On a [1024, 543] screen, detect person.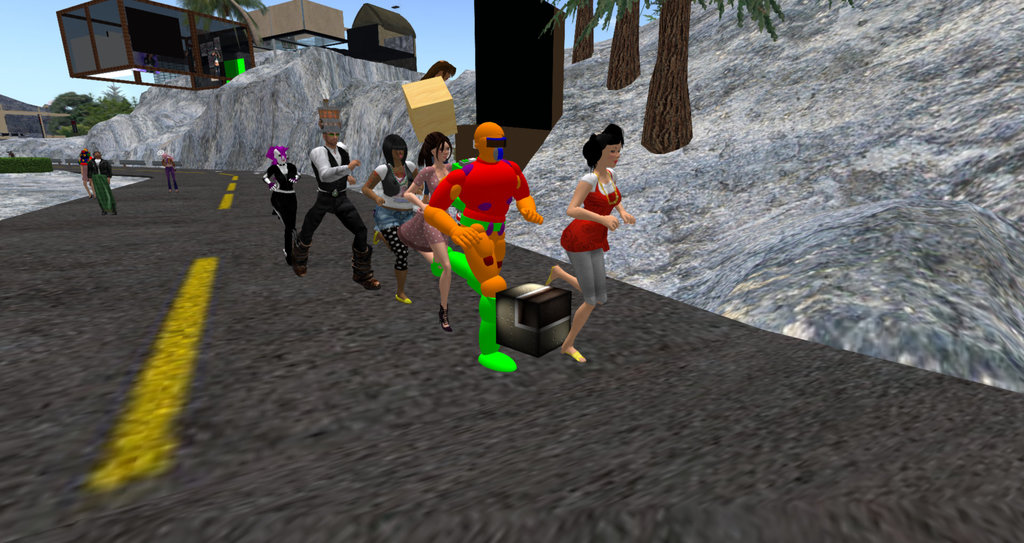
{"left": 262, "top": 143, "right": 299, "bottom": 261}.
